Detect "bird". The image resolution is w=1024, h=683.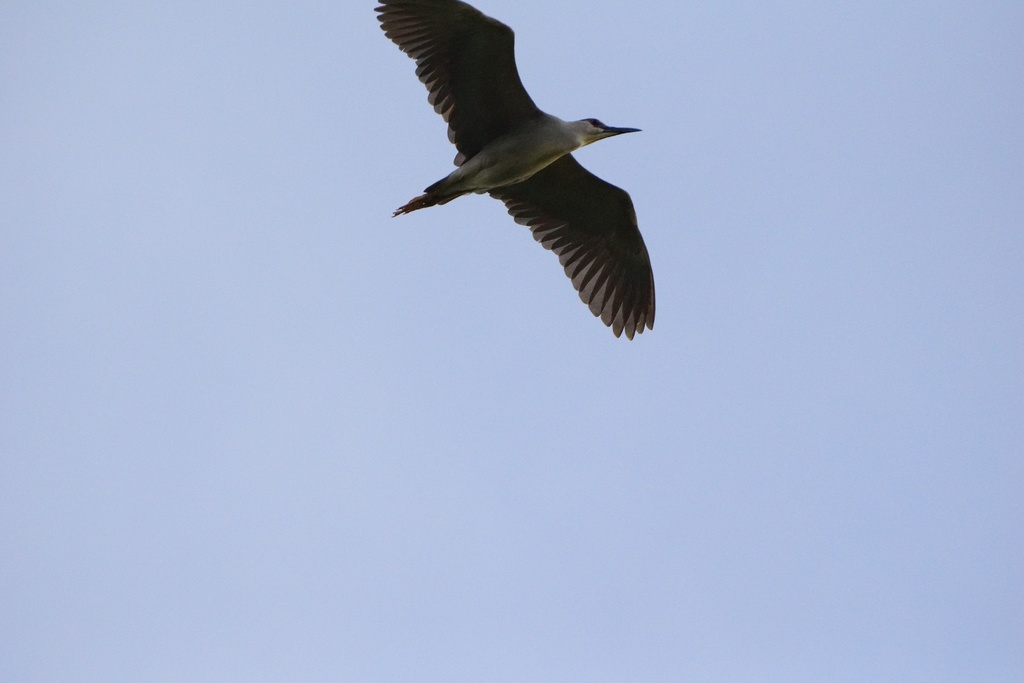
detection(356, 13, 669, 343).
